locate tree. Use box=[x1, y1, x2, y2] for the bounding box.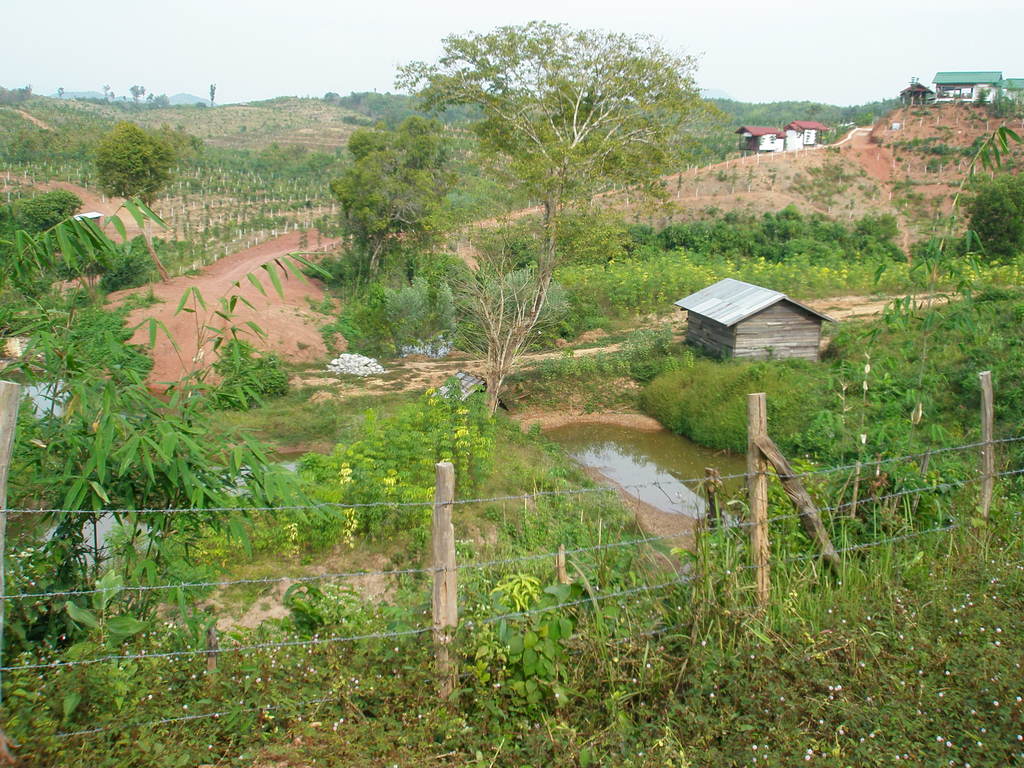
box=[305, 35, 726, 381].
